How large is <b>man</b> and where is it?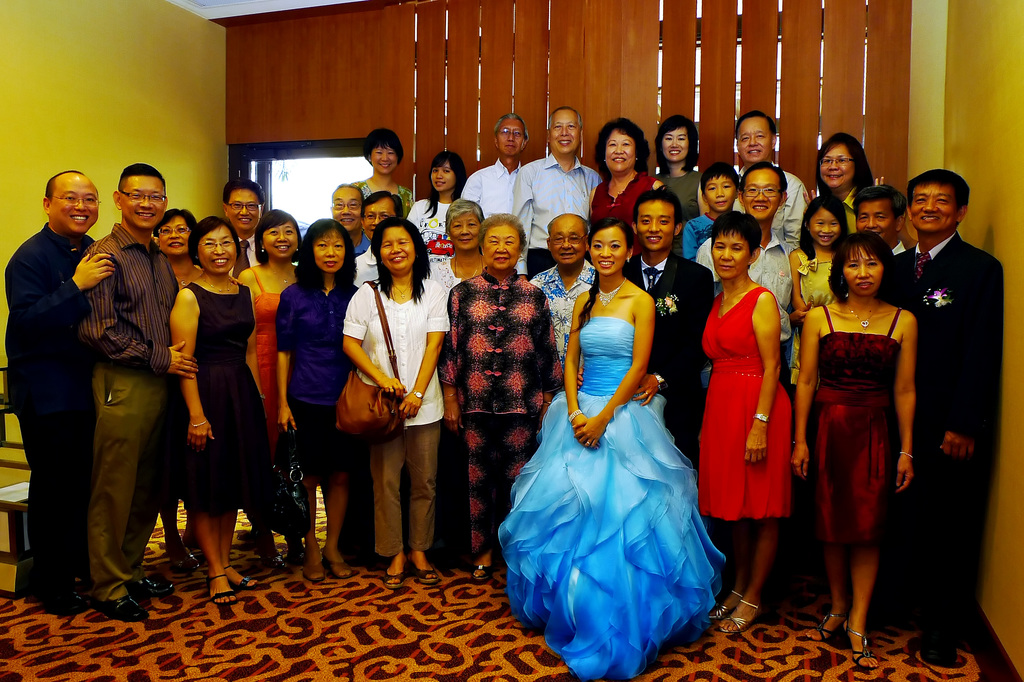
Bounding box: 852,183,910,256.
